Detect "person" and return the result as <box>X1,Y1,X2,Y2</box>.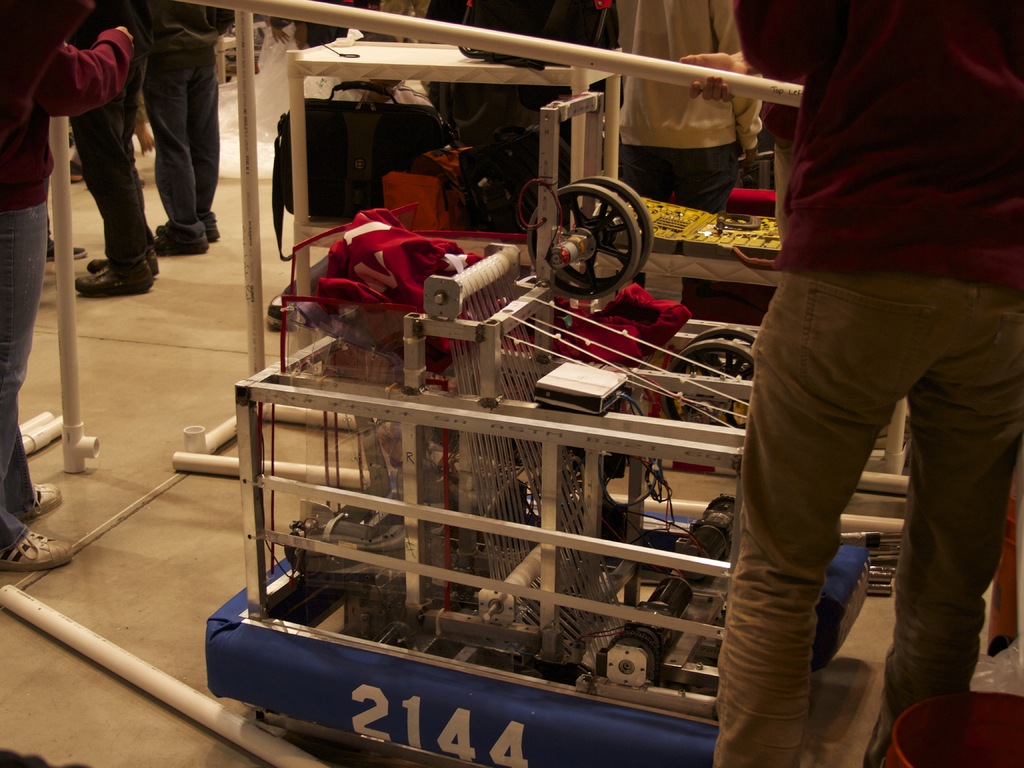
<box>0,0,134,570</box>.
